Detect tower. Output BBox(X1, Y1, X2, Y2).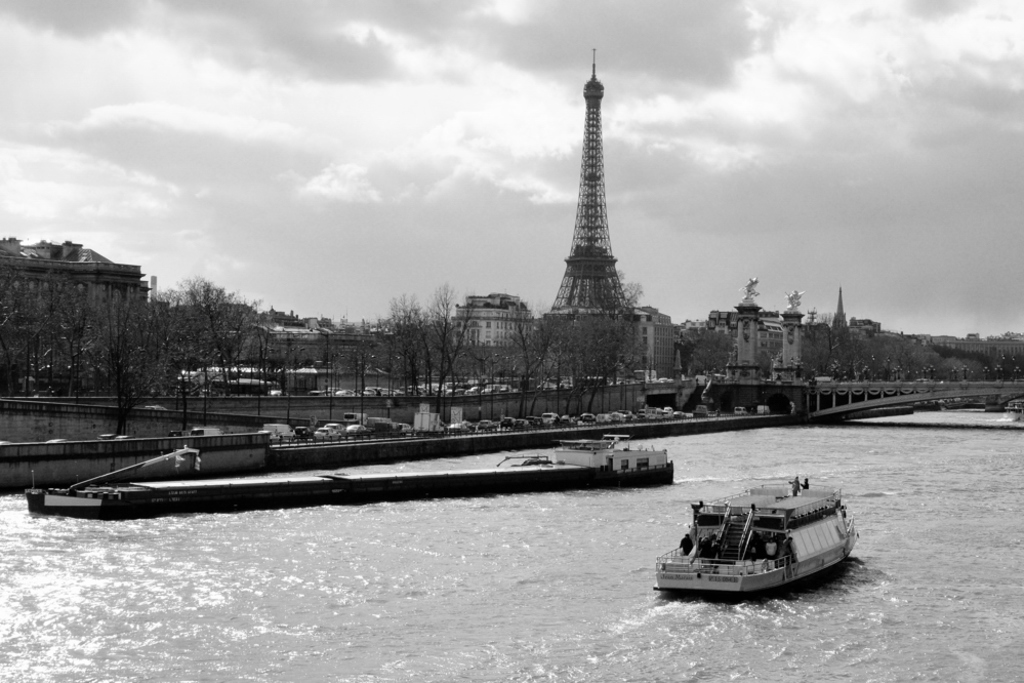
BBox(535, 54, 654, 362).
